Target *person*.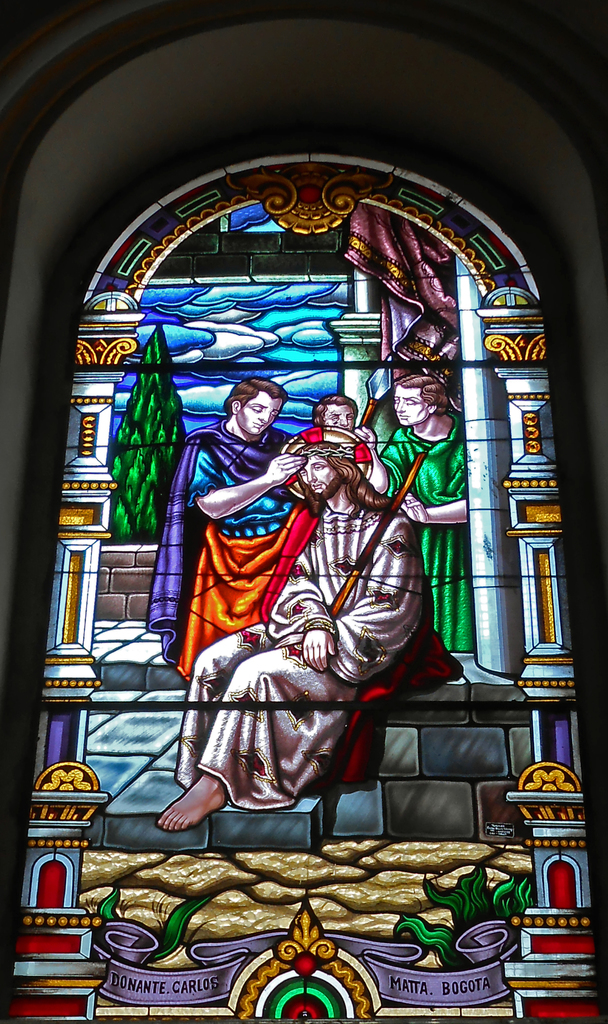
Target region: left=175, top=429, right=433, bottom=828.
